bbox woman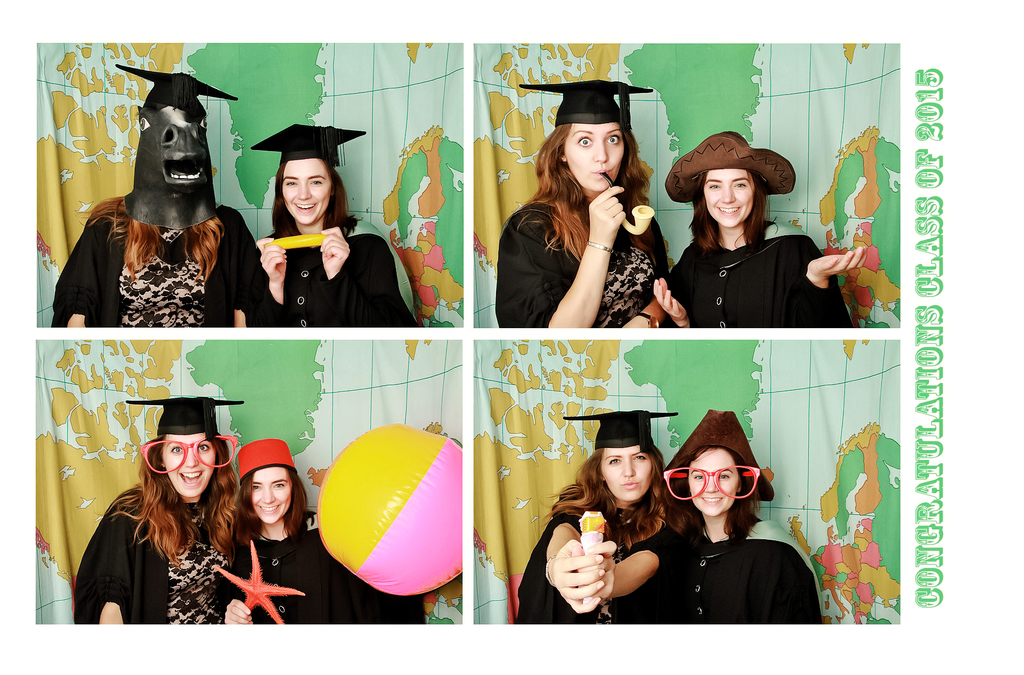
crop(493, 79, 665, 327)
